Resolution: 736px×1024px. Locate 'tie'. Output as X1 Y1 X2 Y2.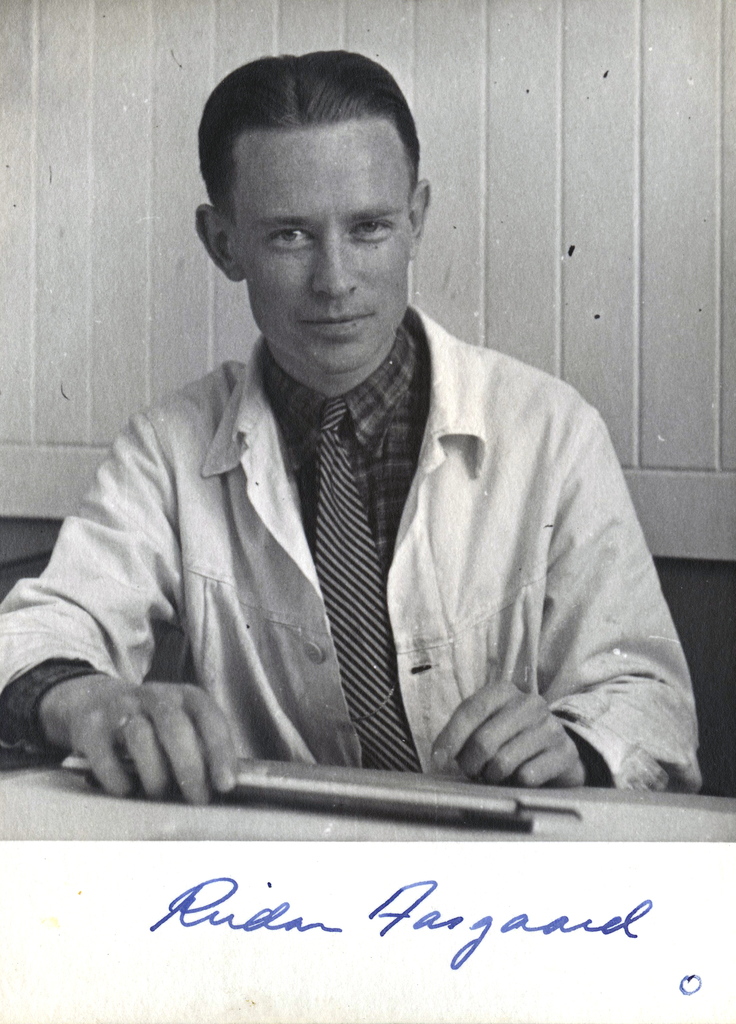
305 400 420 774.
